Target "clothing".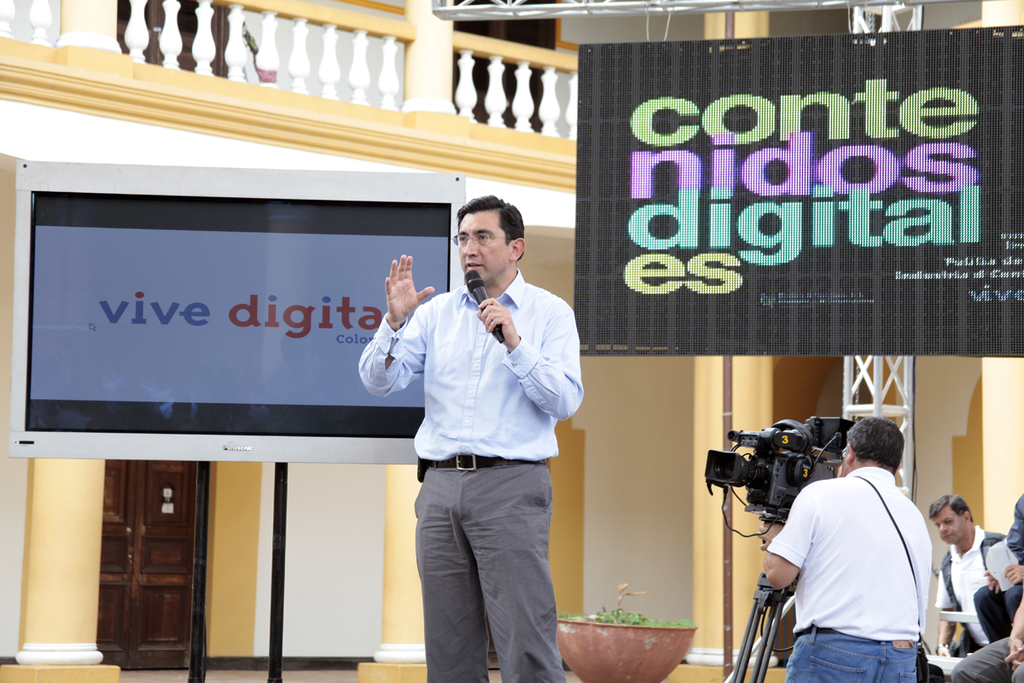
Target region: bbox=(359, 267, 583, 682).
